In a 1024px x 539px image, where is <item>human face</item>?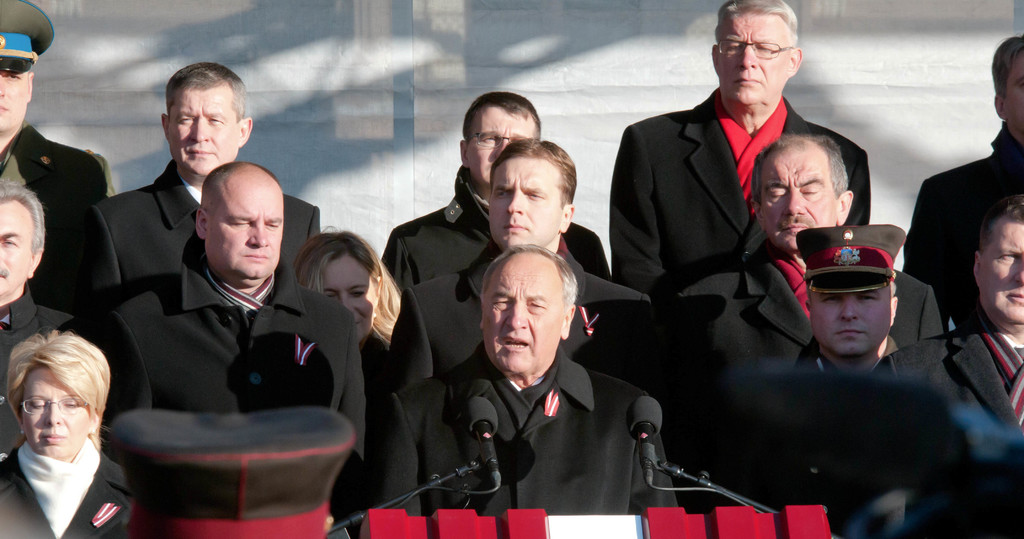
region(467, 109, 534, 189).
